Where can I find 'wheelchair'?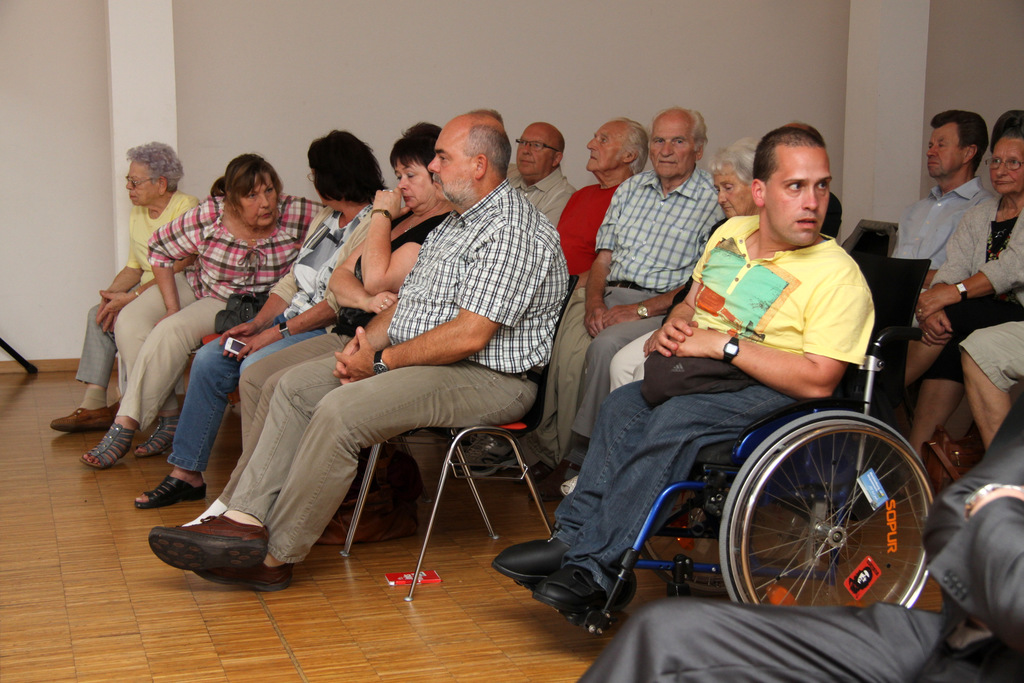
You can find it at 513,257,936,636.
